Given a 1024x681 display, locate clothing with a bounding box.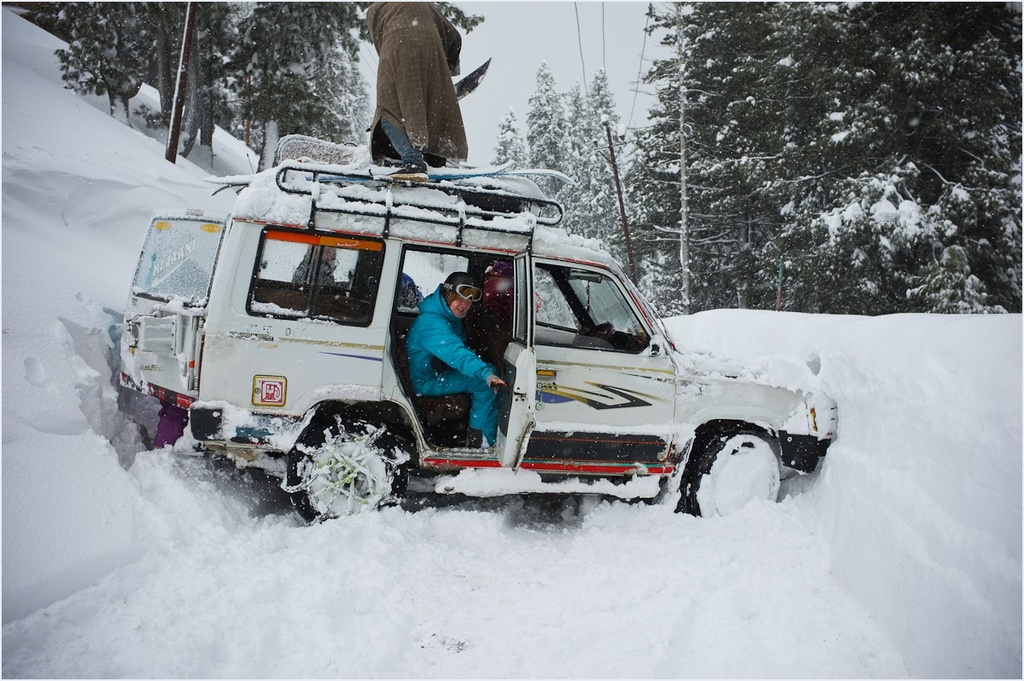
Located: l=403, t=285, r=498, b=439.
